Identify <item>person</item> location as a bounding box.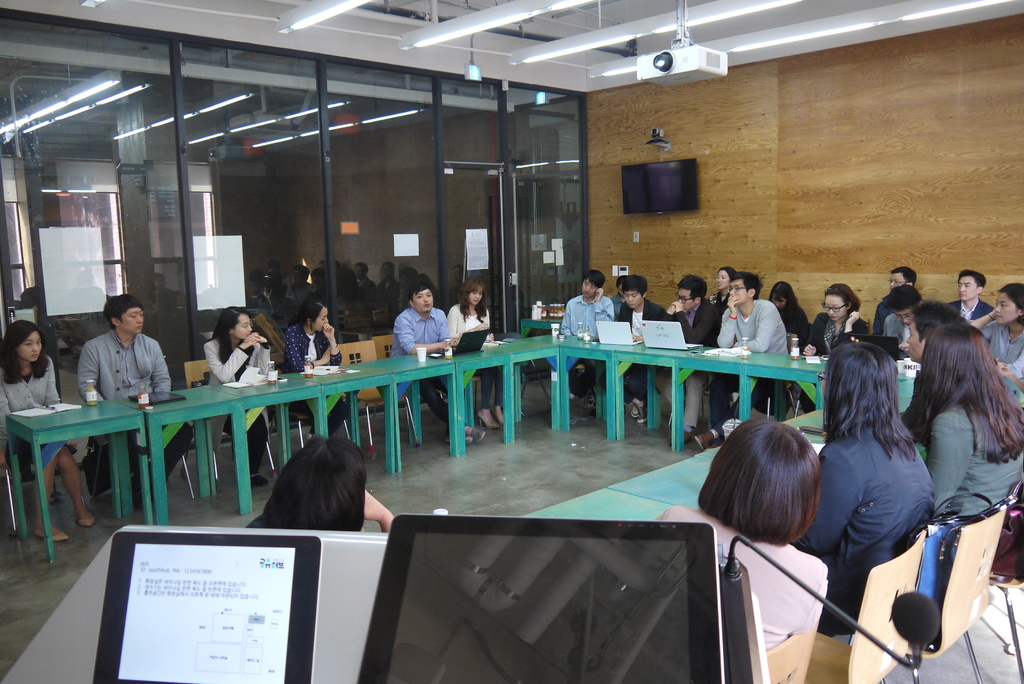
[692,272,789,439].
